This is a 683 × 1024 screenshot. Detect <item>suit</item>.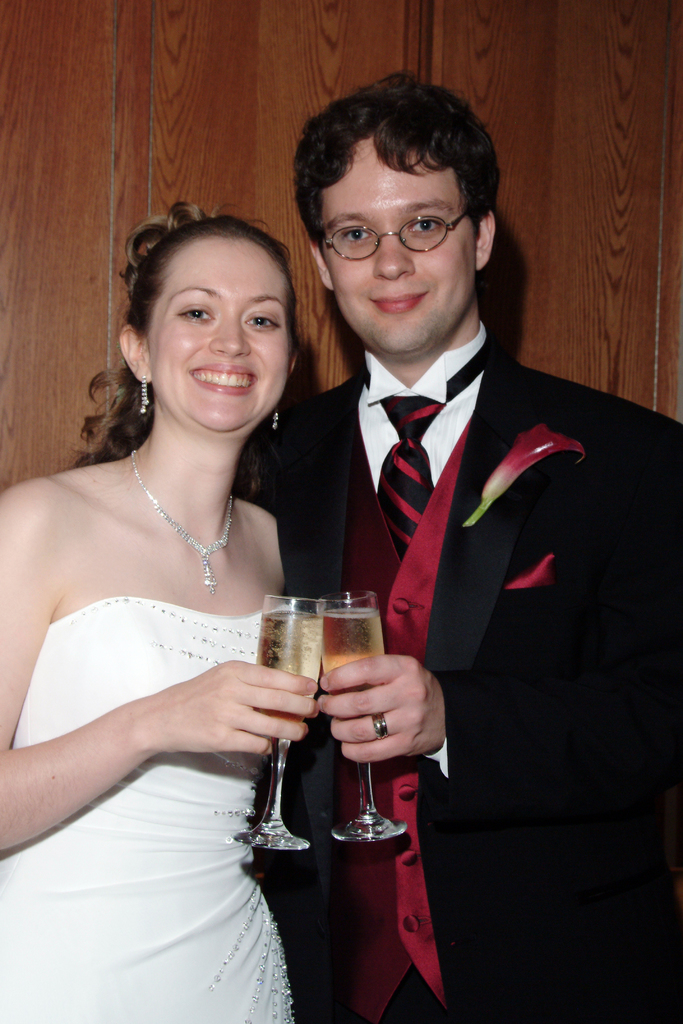
{"x1": 254, "y1": 323, "x2": 682, "y2": 1023}.
